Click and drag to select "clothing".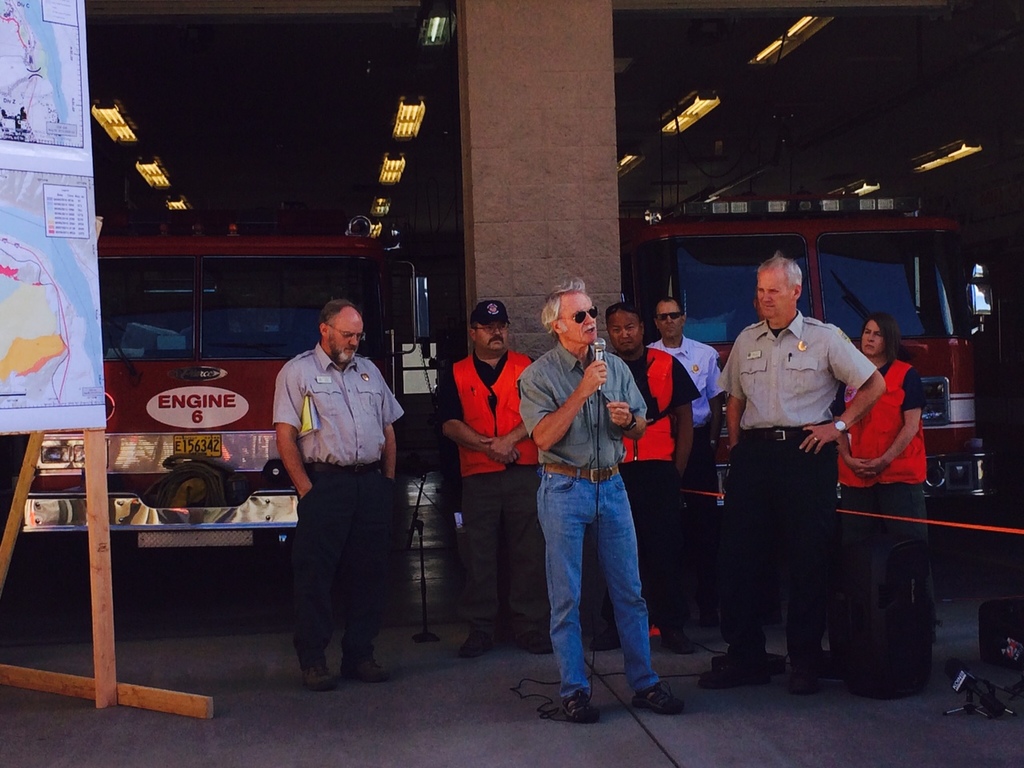
Selection: [297,466,390,674].
